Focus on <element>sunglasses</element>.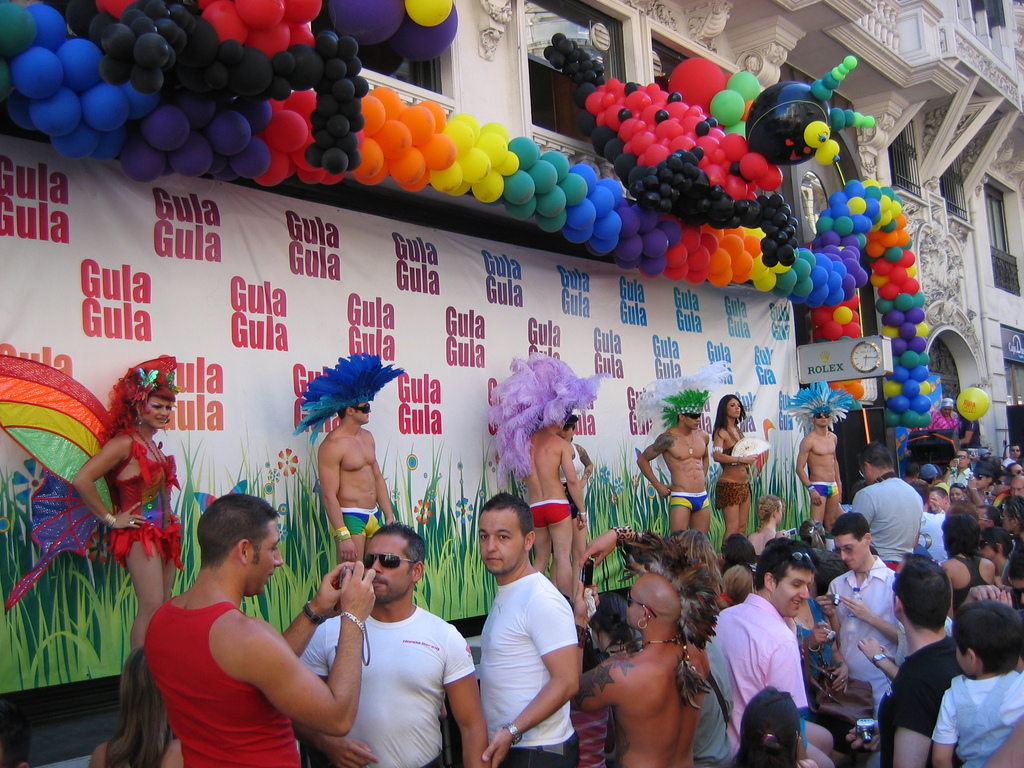
Focused at bbox=[353, 403, 372, 413].
